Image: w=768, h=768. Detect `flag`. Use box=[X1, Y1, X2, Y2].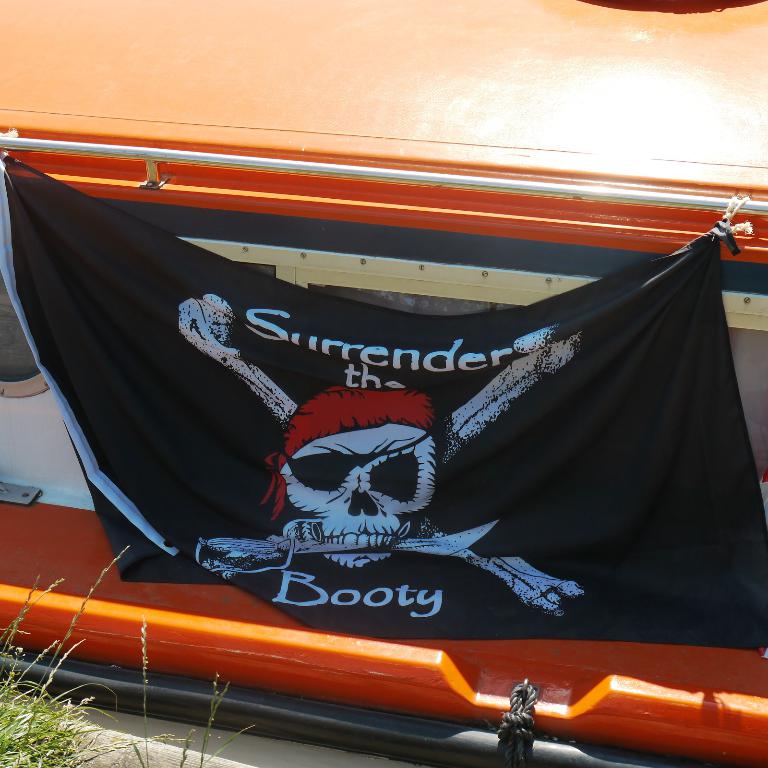
box=[33, 108, 716, 760].
